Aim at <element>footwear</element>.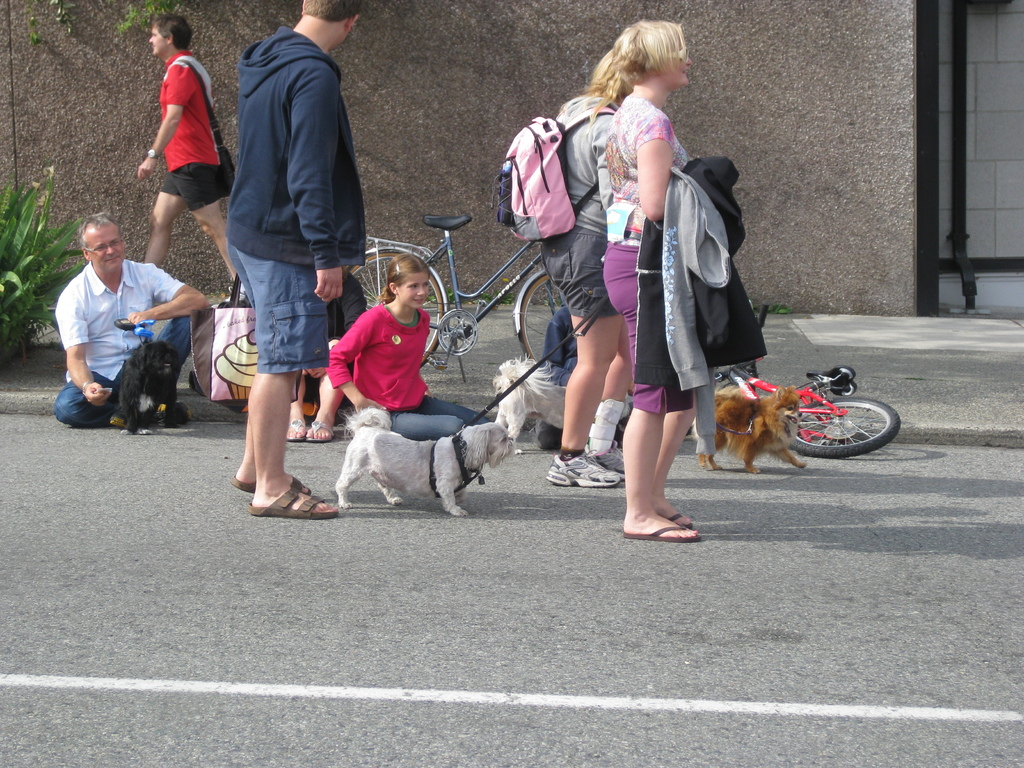
Aimed at bbox=(589, 440, 628, 482).
